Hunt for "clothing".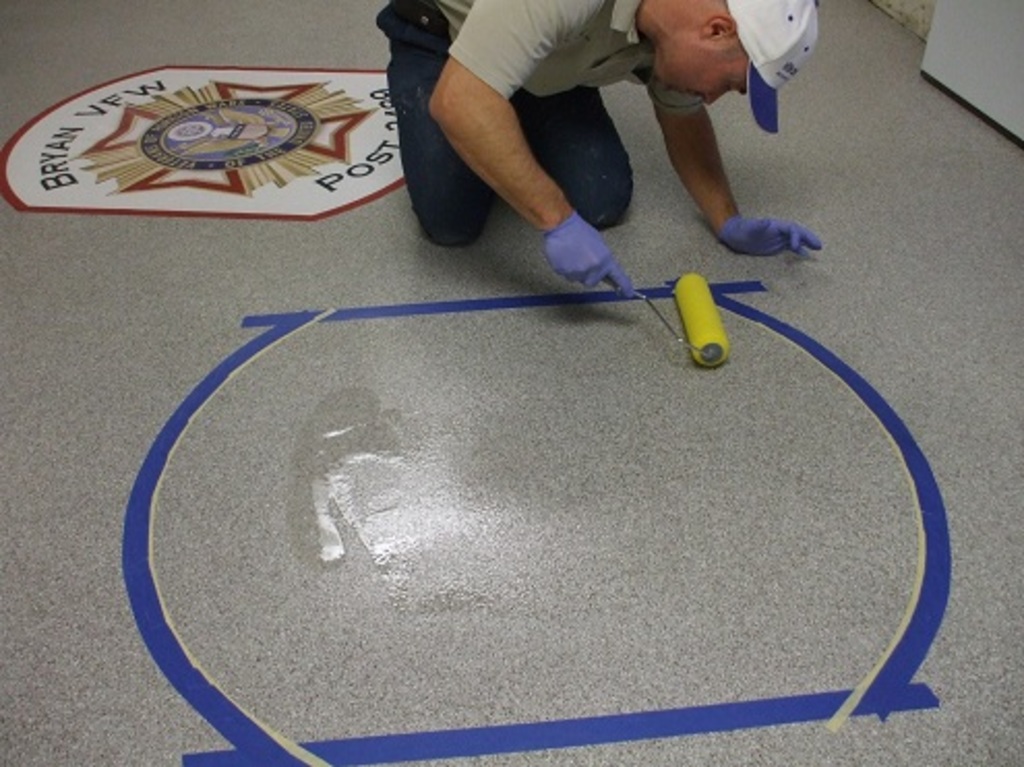
Hunted down at <box>366,0,712,256</box>.
